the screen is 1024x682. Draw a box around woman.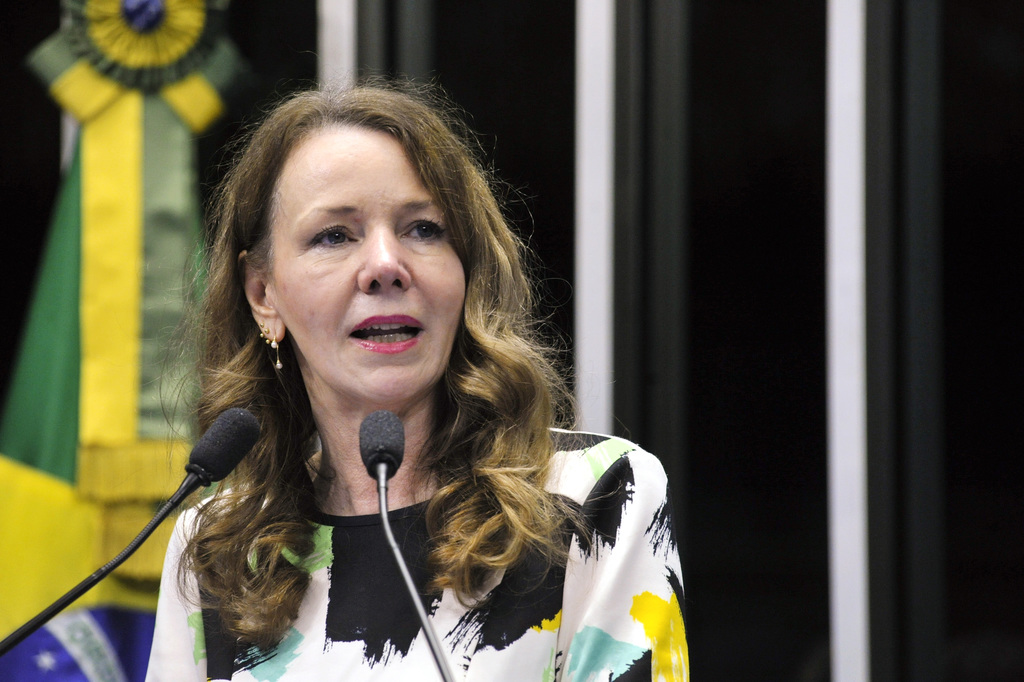
88 82 680 681.
